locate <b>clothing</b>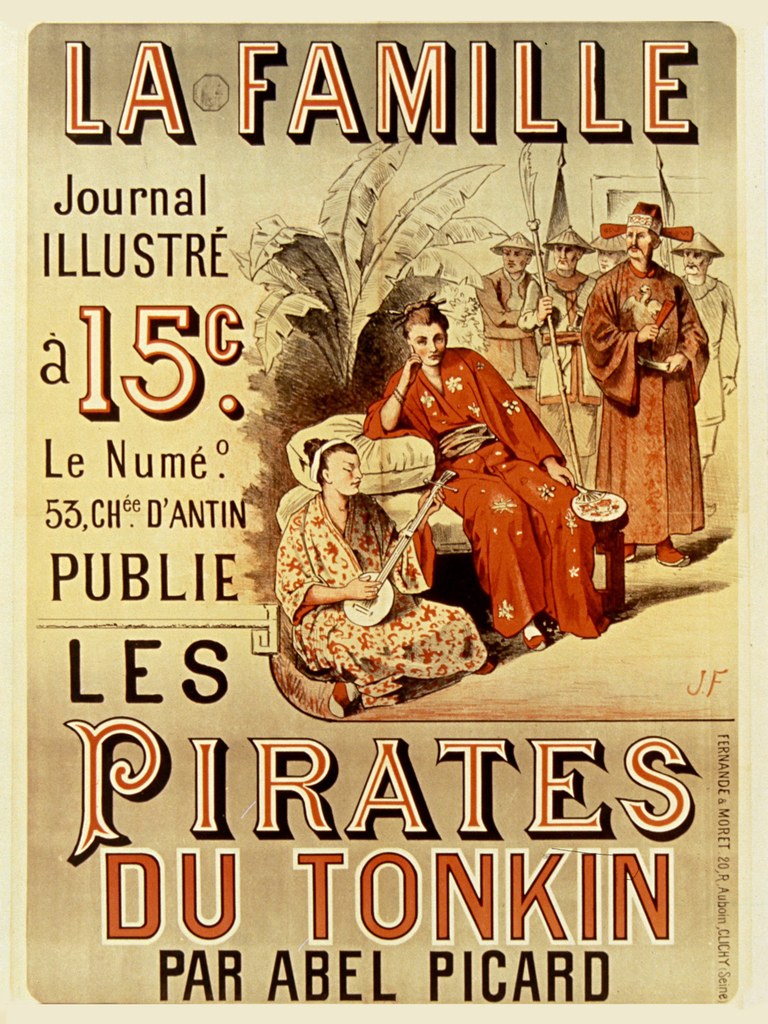
[579, 260, 707, 545]
